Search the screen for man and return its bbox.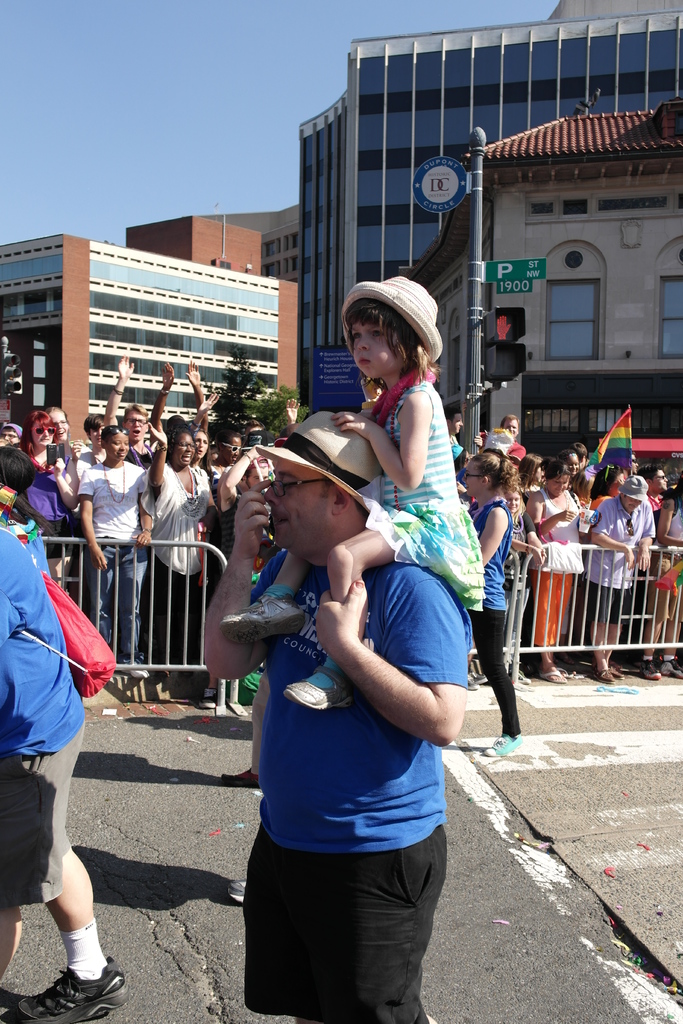
Found: <bbox>151, 362, 208, 436</bbox>.
